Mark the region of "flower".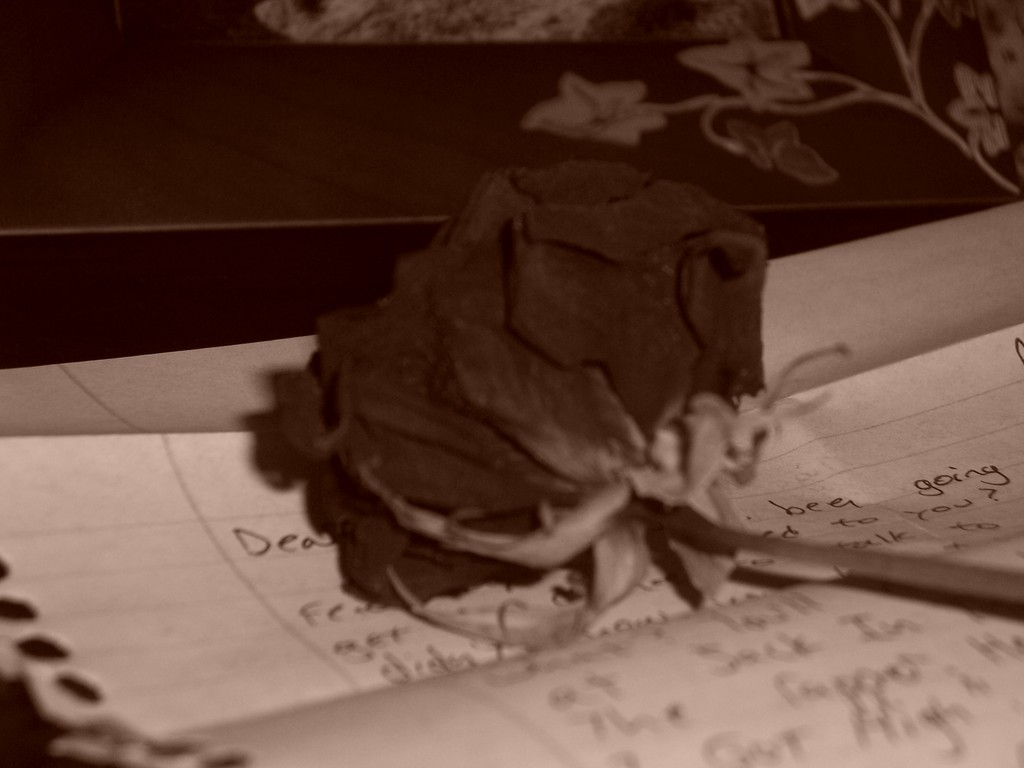
Region: left=276, top=159, right=819, bottom=575.
